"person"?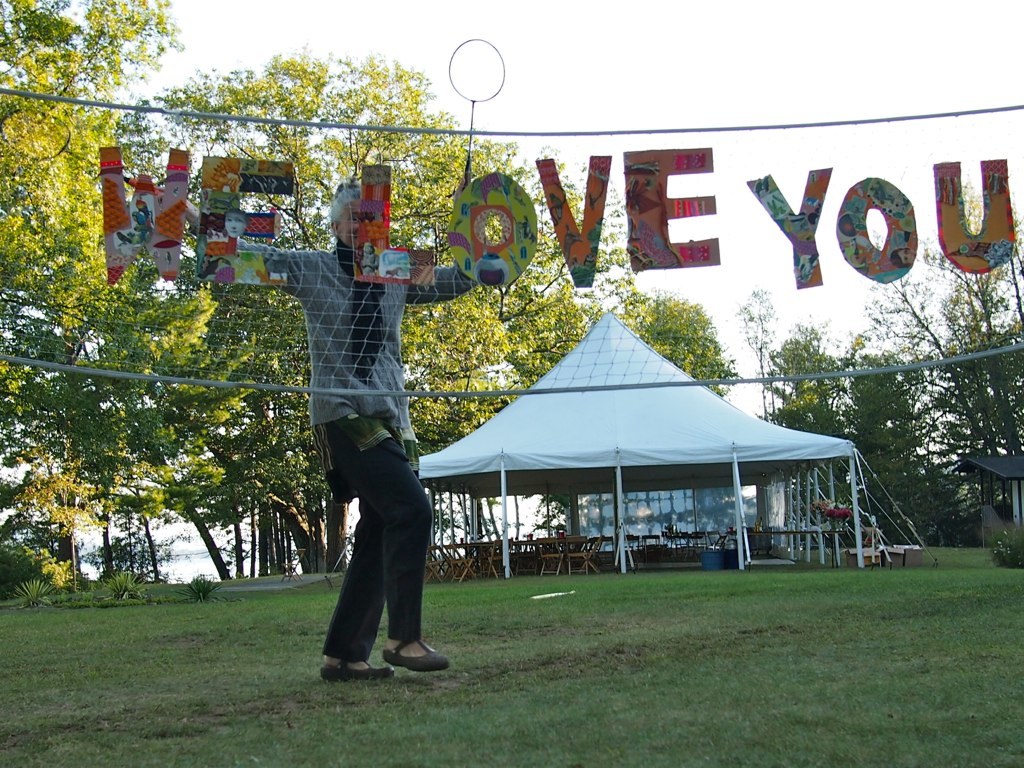
box(267, 169, 442, 686)
